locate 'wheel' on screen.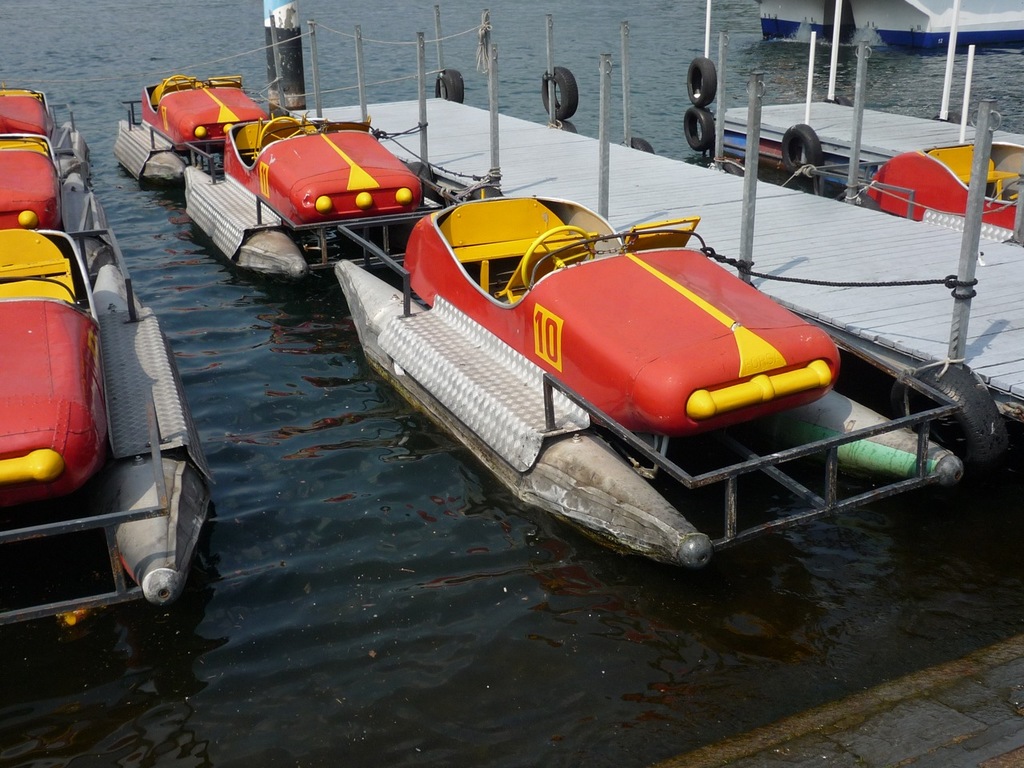
On screen at BBox(538, 65, 578, 120).
